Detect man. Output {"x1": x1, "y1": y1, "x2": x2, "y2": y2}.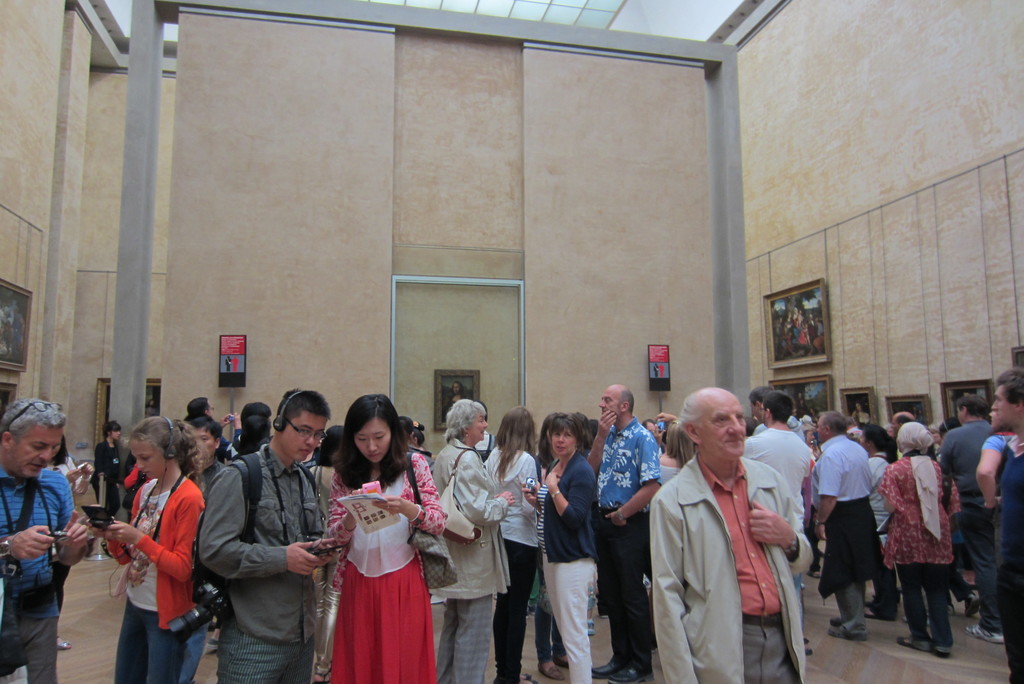
{"x1": 195, "y1": 387, "x2": 346, "y2": 683}.
